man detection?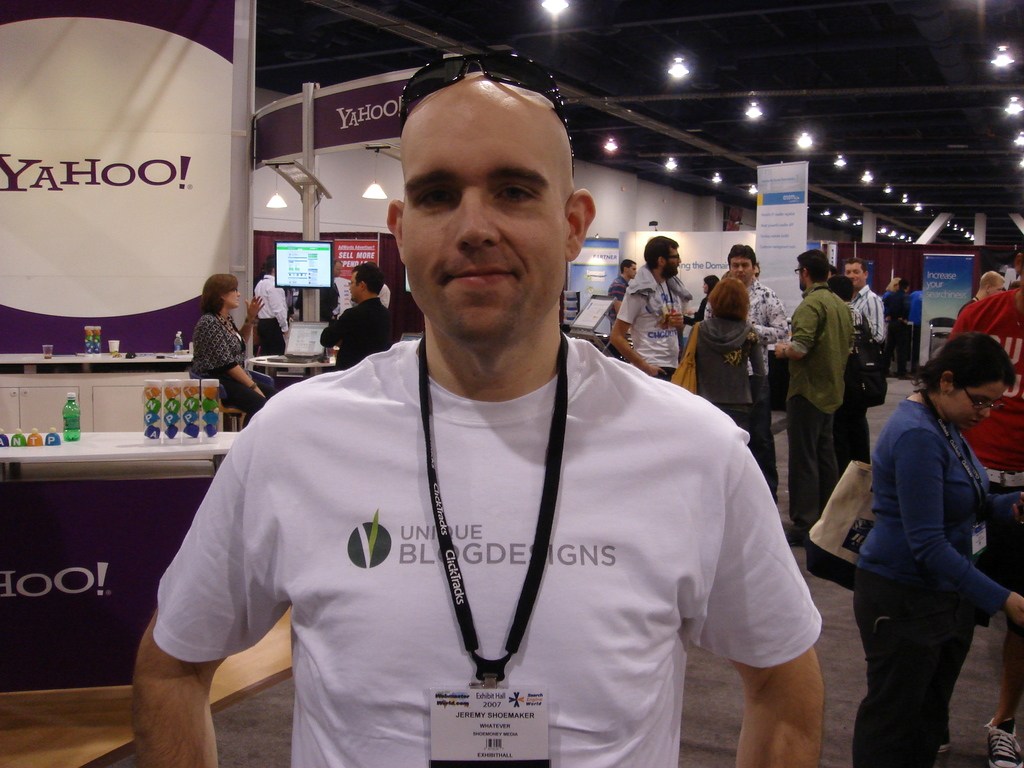
select_region(948, 237, 1023, 767)
